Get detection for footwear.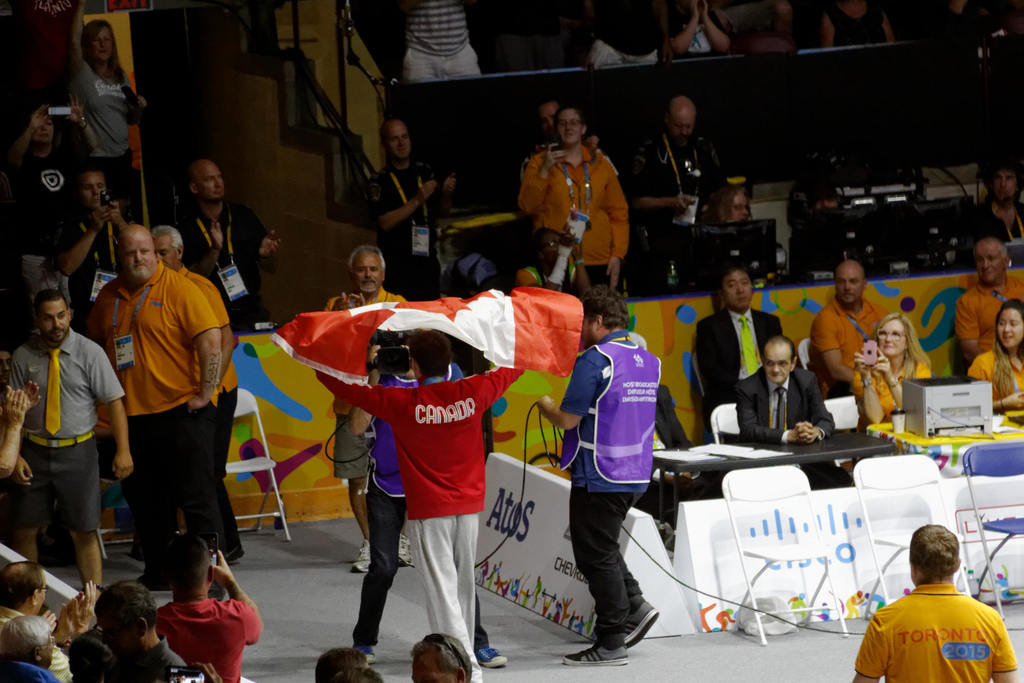
Detection: detection(394, 531, 415, 569).
